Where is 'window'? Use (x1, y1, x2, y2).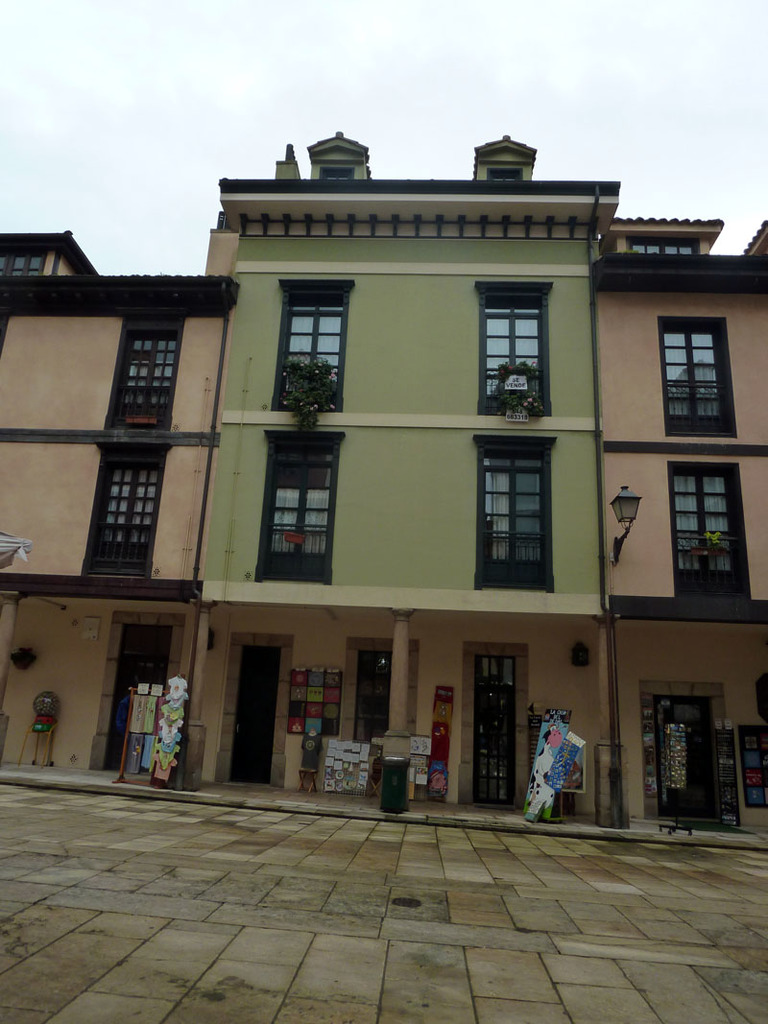
(630, 239, 699, 255).
